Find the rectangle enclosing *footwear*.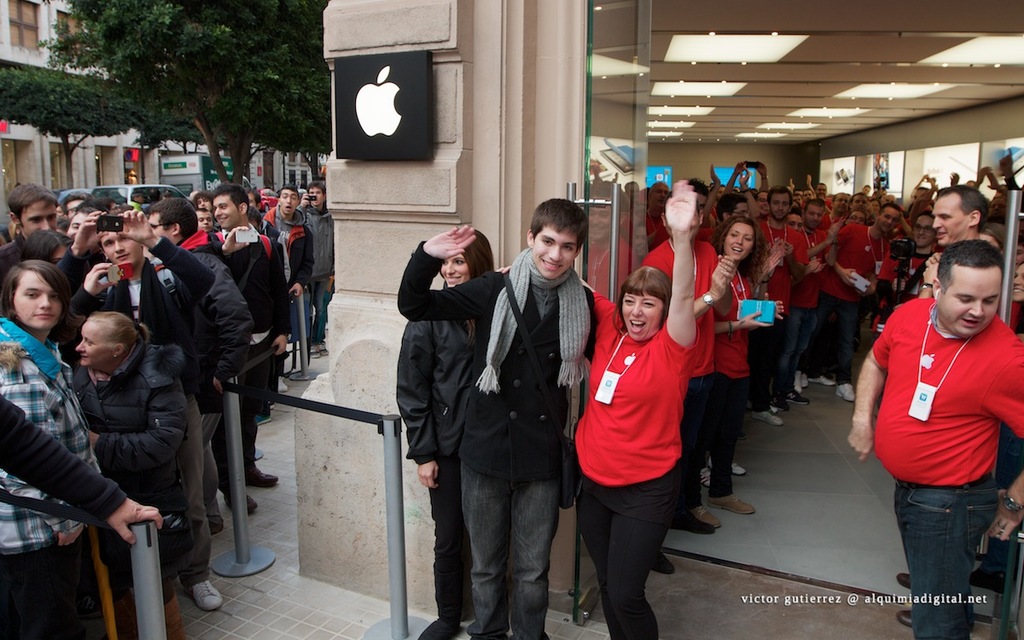
region(246, 453, 280, 493).
